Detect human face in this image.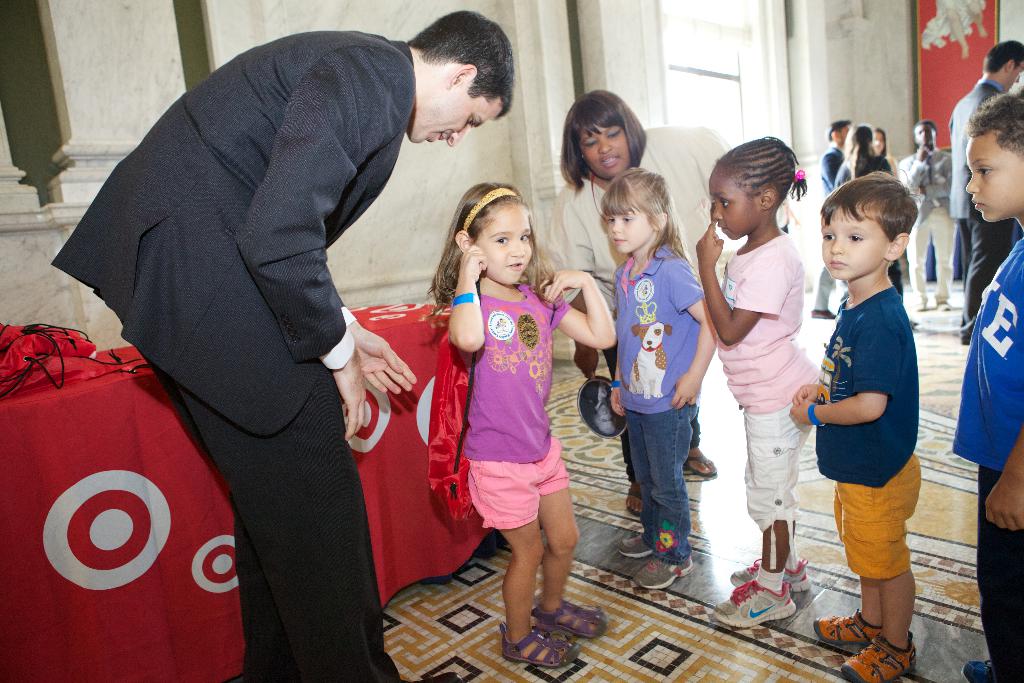
Detection: Rect(821, 204, 886, 277).
